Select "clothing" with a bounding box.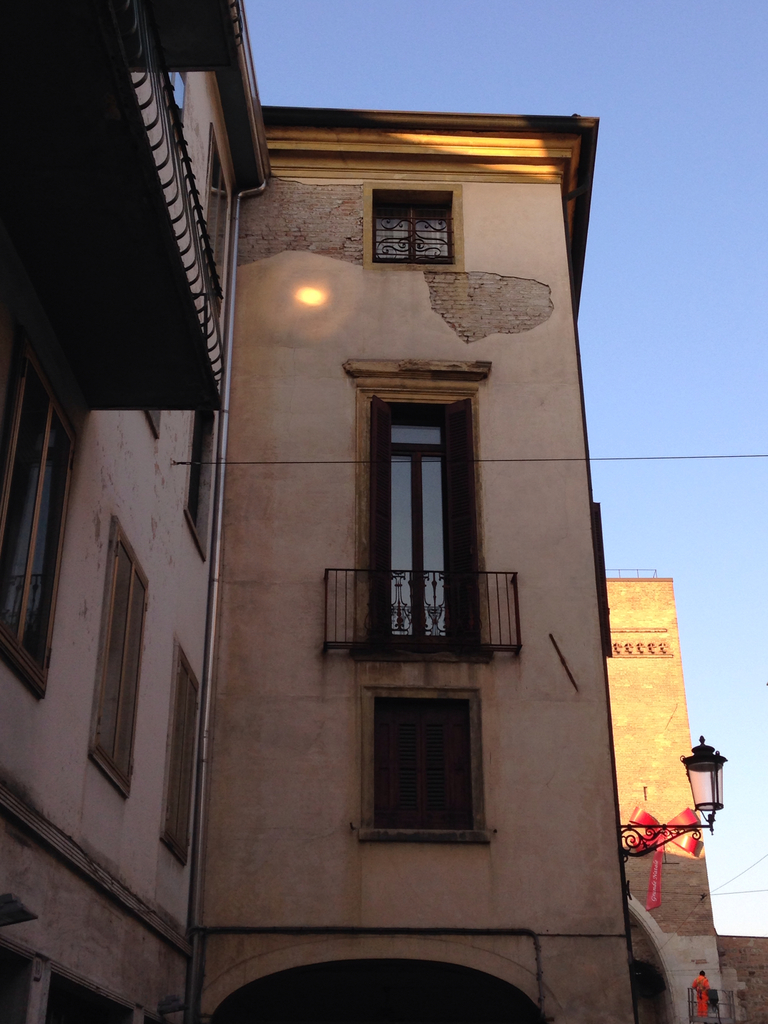
<box>692,977,709,1015</box>.
